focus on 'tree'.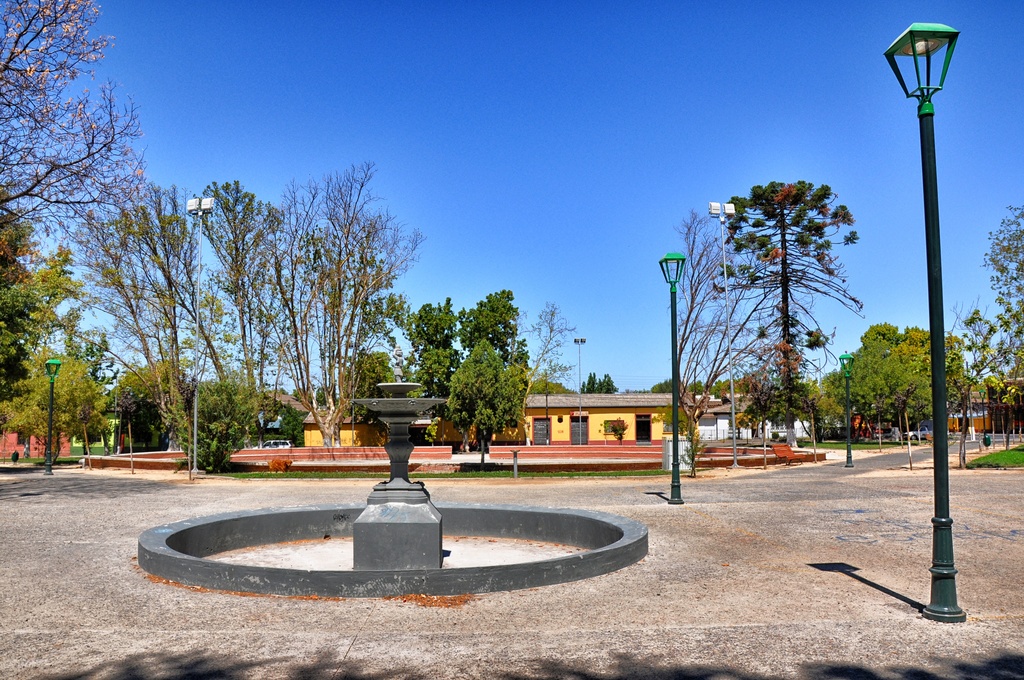
Focused at pyautogui.locateOnScreen(573, 371, 618, 396).
